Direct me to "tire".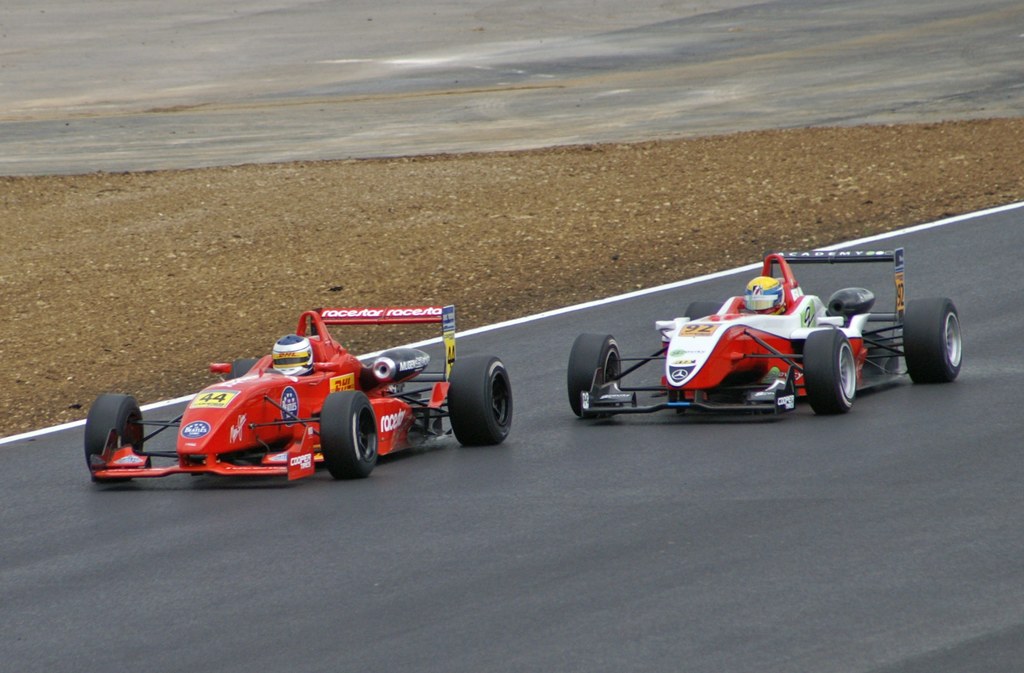
Direction: crop(447, 358, 513, 444).
